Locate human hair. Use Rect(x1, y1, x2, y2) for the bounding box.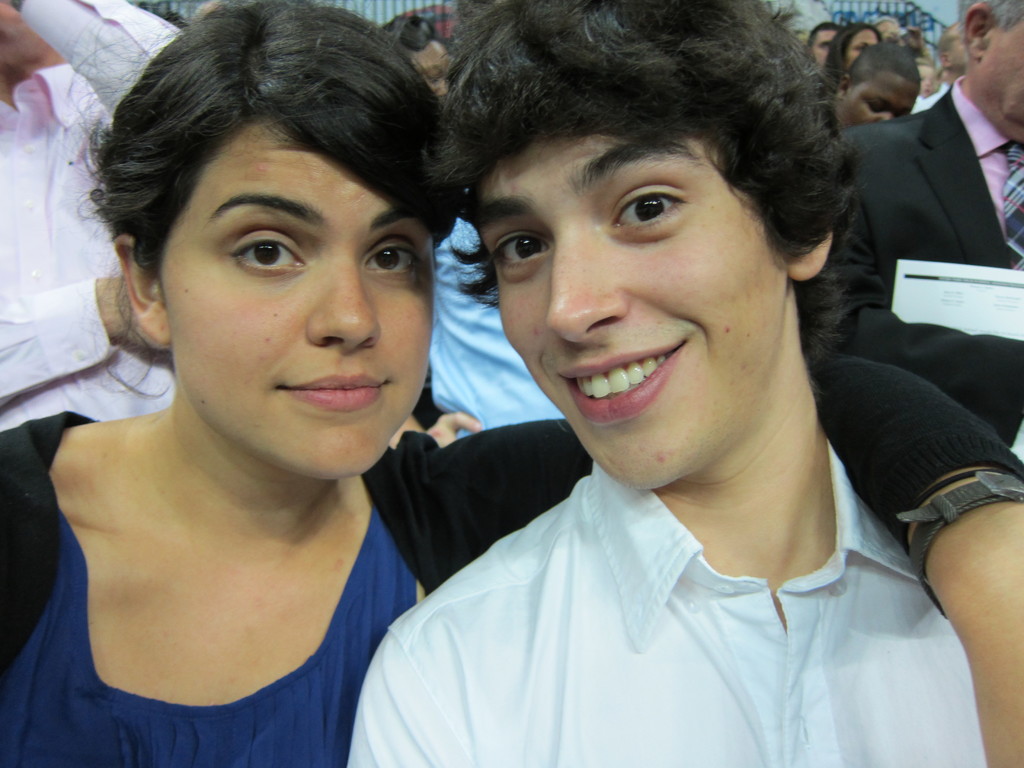
Rect(808, 24, 824, 44).
